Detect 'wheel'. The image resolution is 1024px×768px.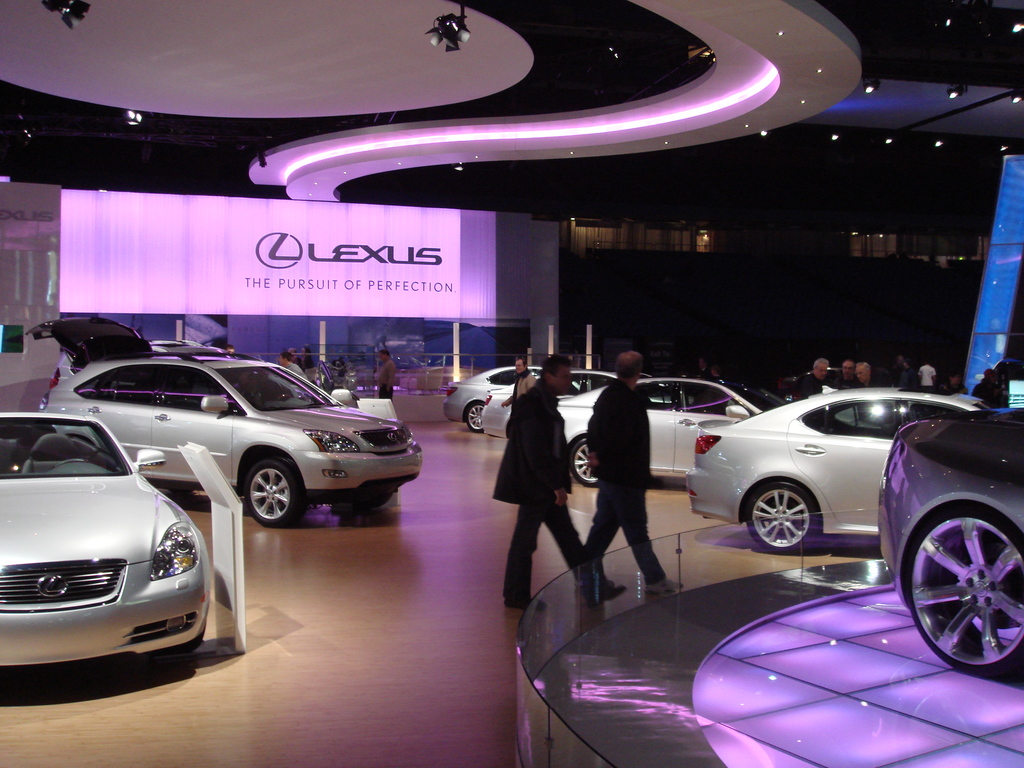
box=[572, 438, 599, 490].
